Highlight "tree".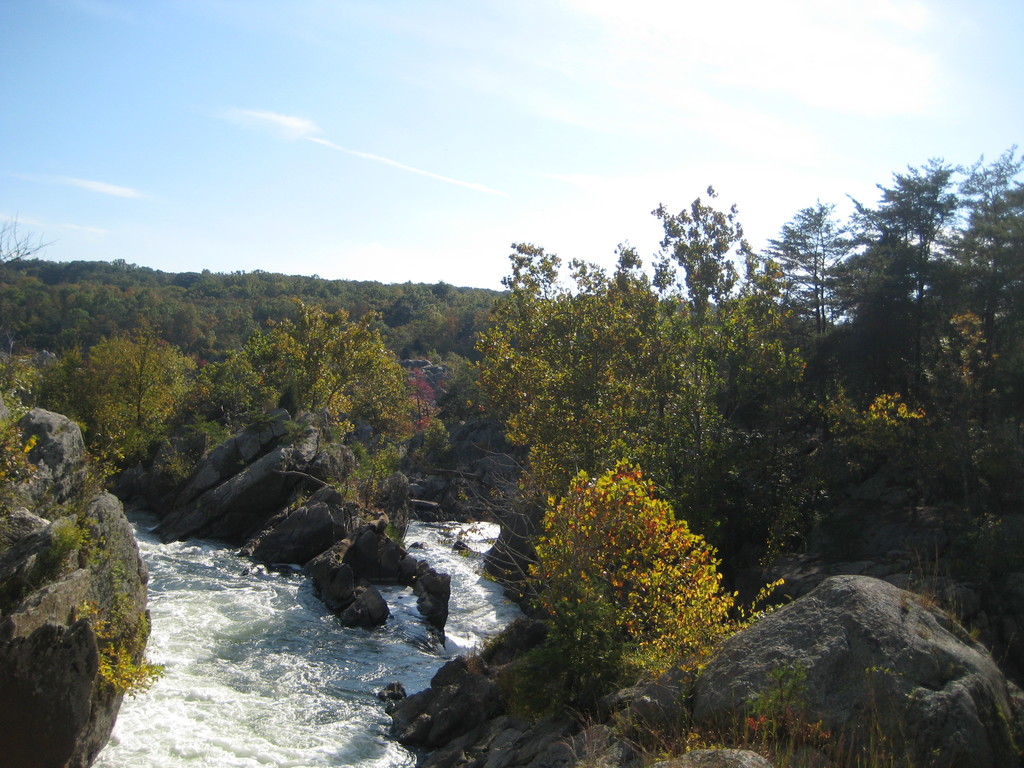
Highlighted region: <box>494,433,746,704</box>.
